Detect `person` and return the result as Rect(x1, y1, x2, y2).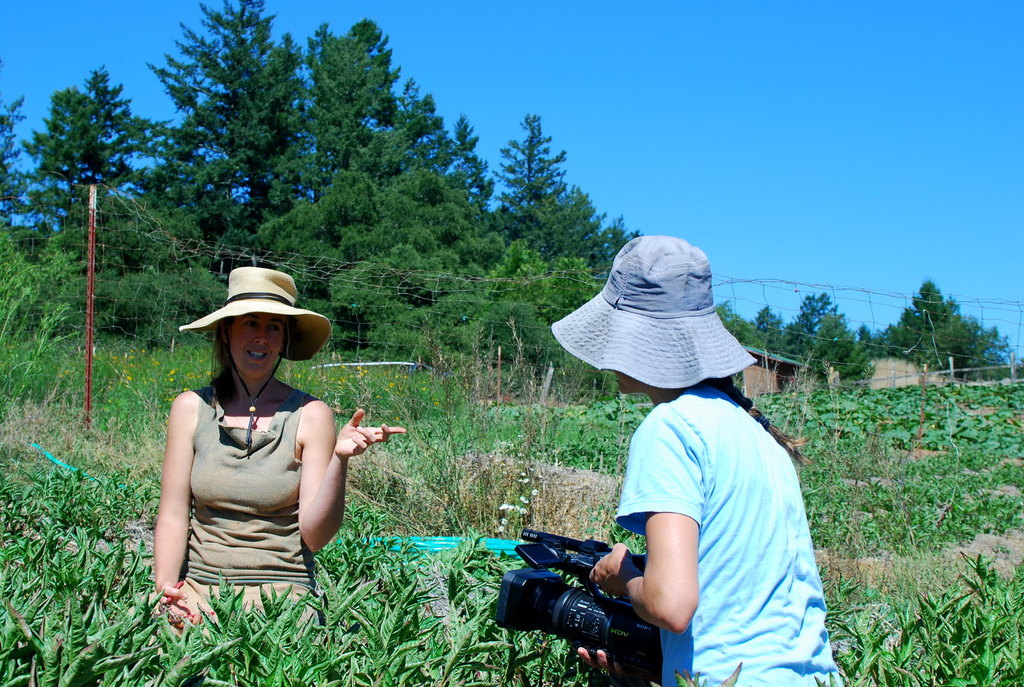
Rect(154, 253, 363, 619).
